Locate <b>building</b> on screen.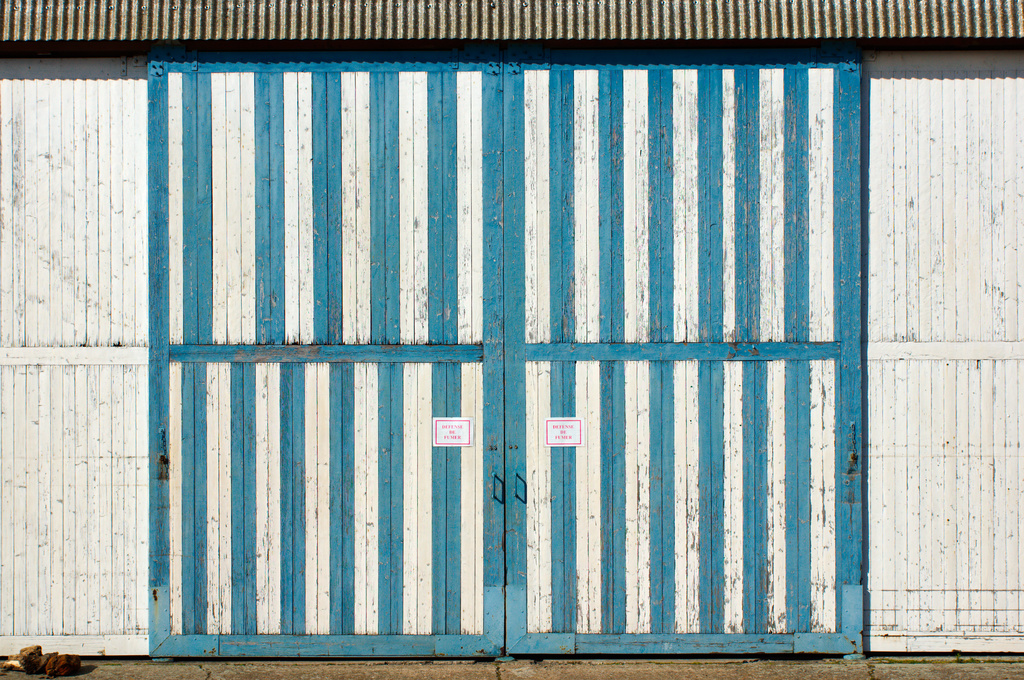
On screen at 0, 0, 1023, 679.
